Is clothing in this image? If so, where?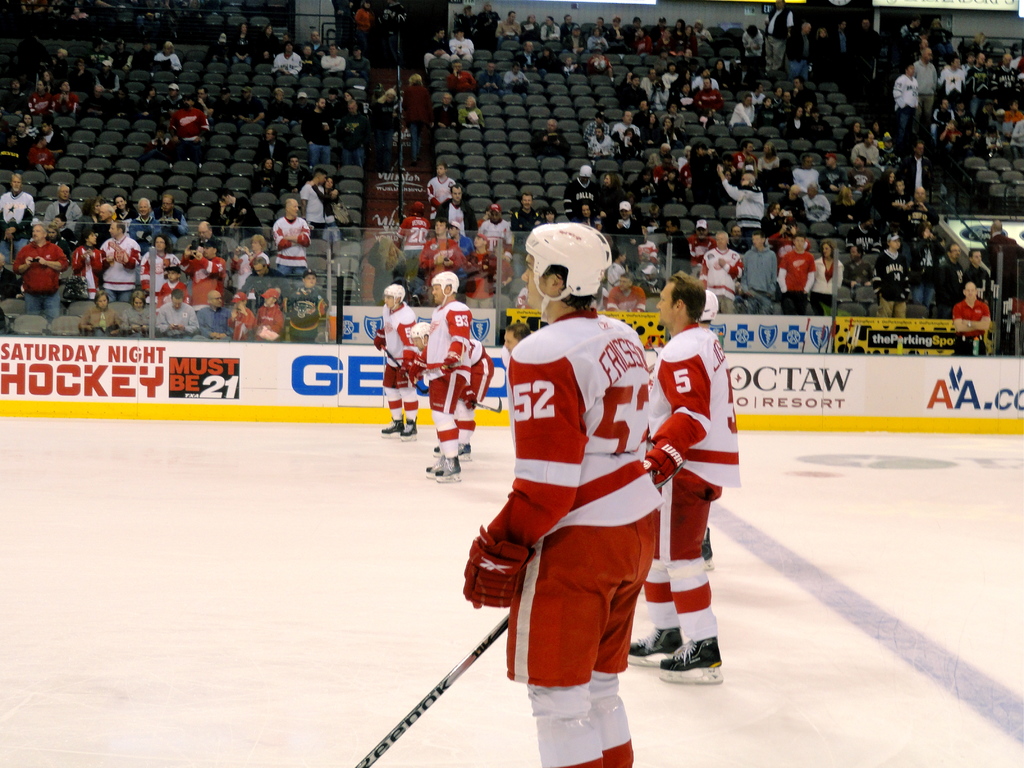
Yes, at bbox(472, 215, 509, 265).
